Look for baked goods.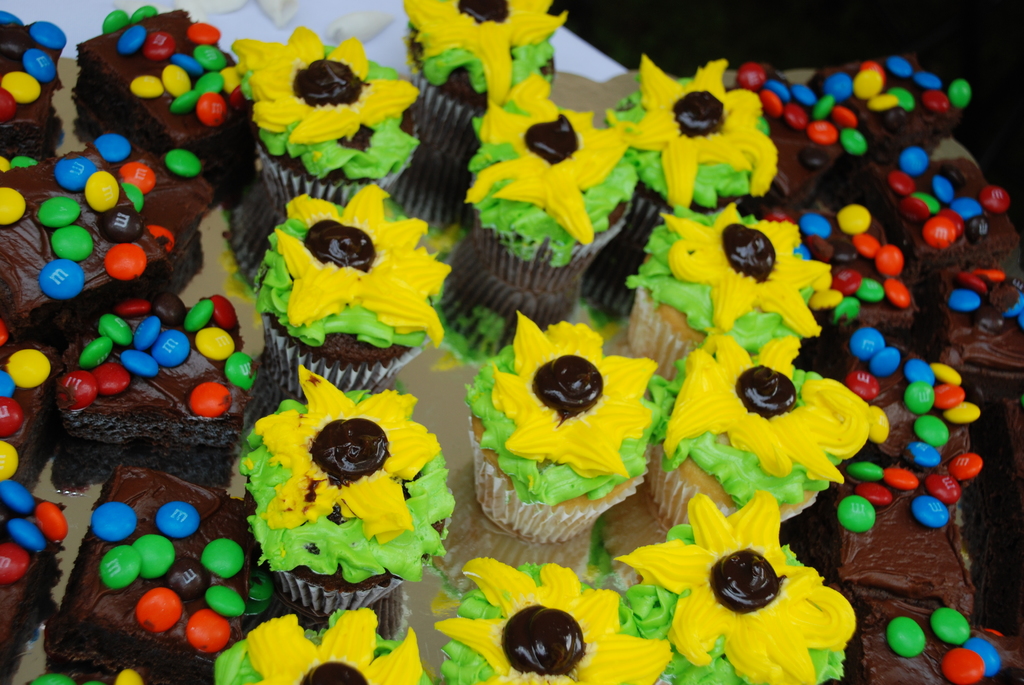
Found: locate(649, 332, 871, 523).
